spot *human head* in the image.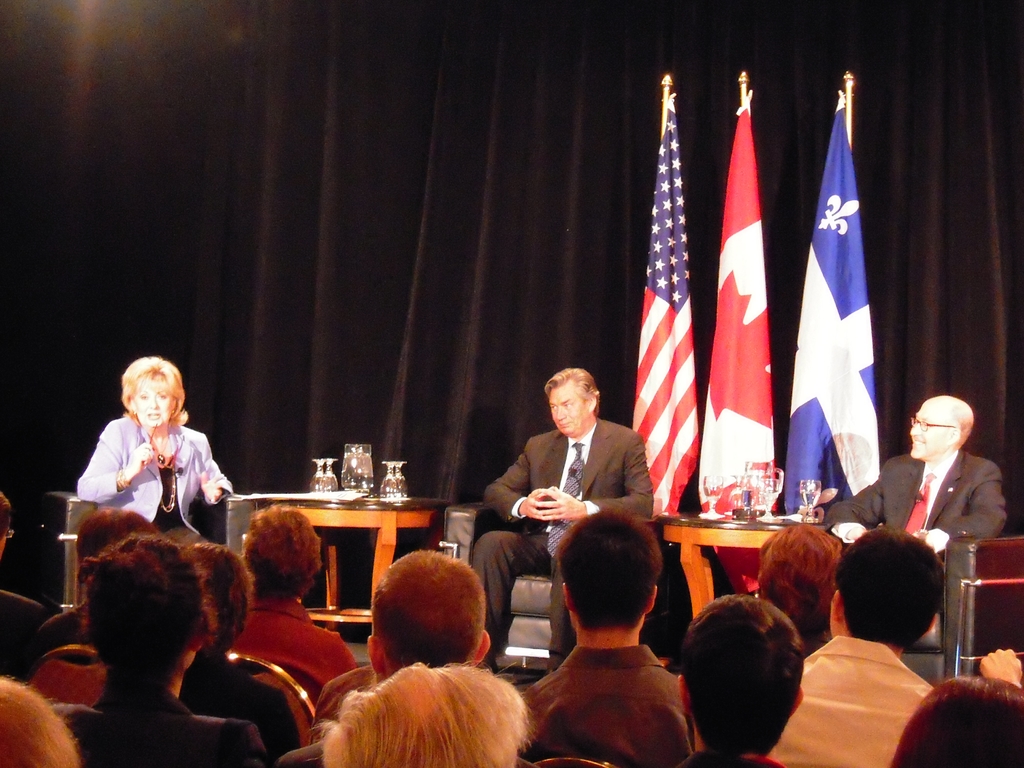
*human head* found at left=241, top=505, right=325, bottom=594.
